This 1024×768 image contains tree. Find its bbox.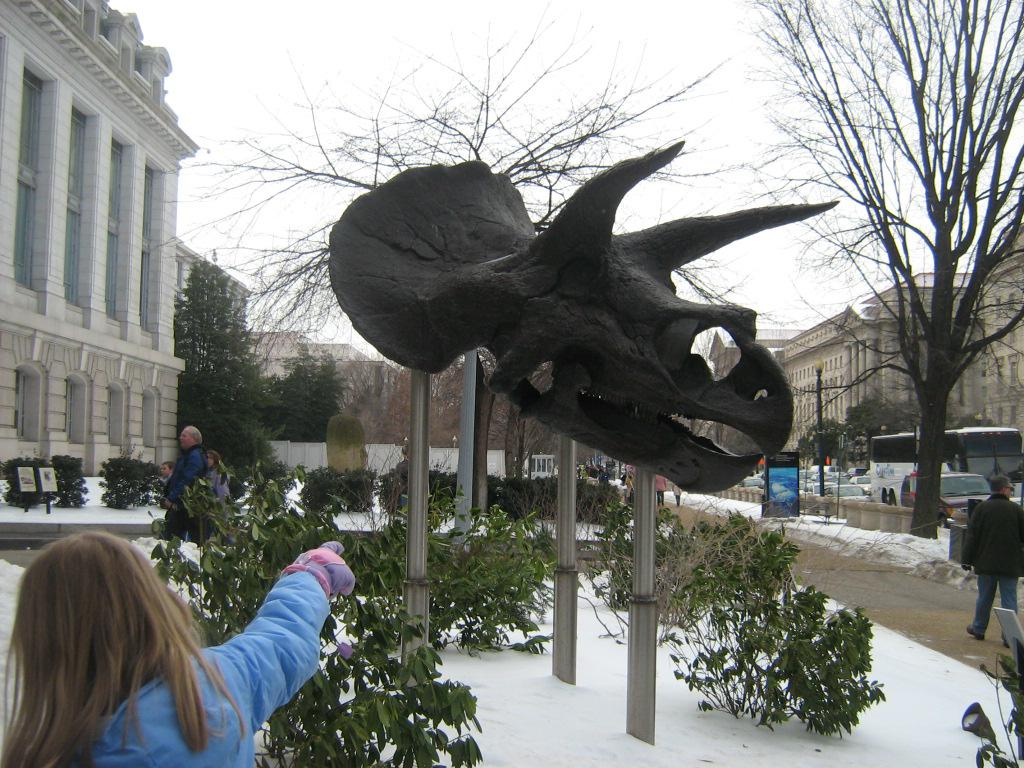
x1=793, y1=7, x2=1002, y2=541.
